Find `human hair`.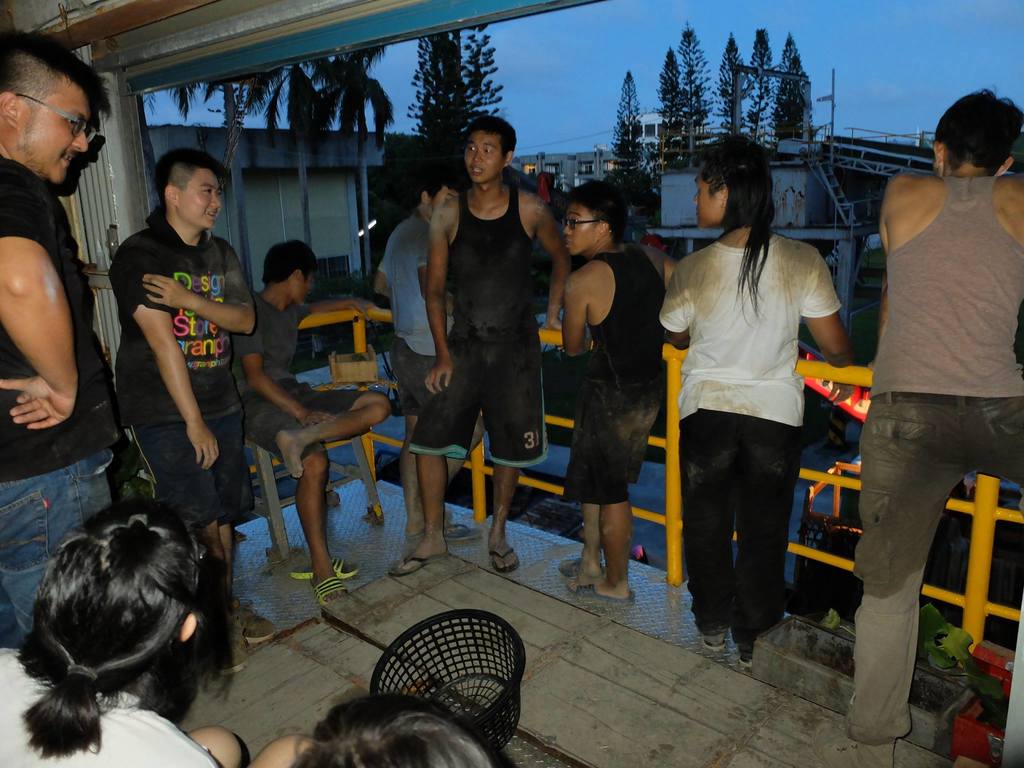
<bbox>560, 180, 630, 234</bbox>.
